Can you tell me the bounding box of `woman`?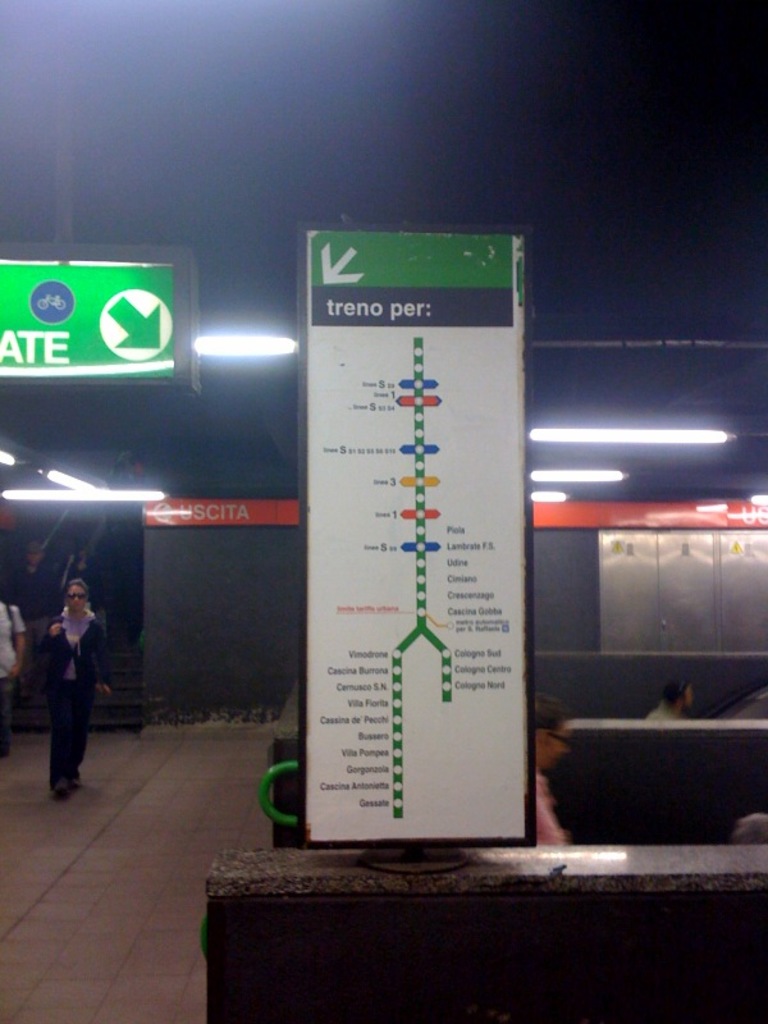
bbox=(28, 535, 129, 794).
